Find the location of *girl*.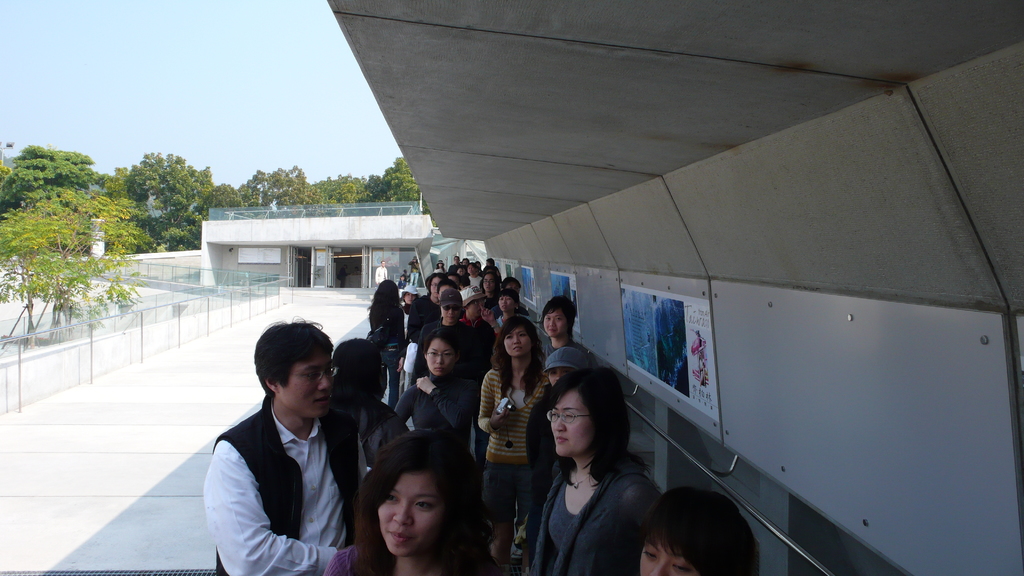
Location: [323, 428, 500, 575].
